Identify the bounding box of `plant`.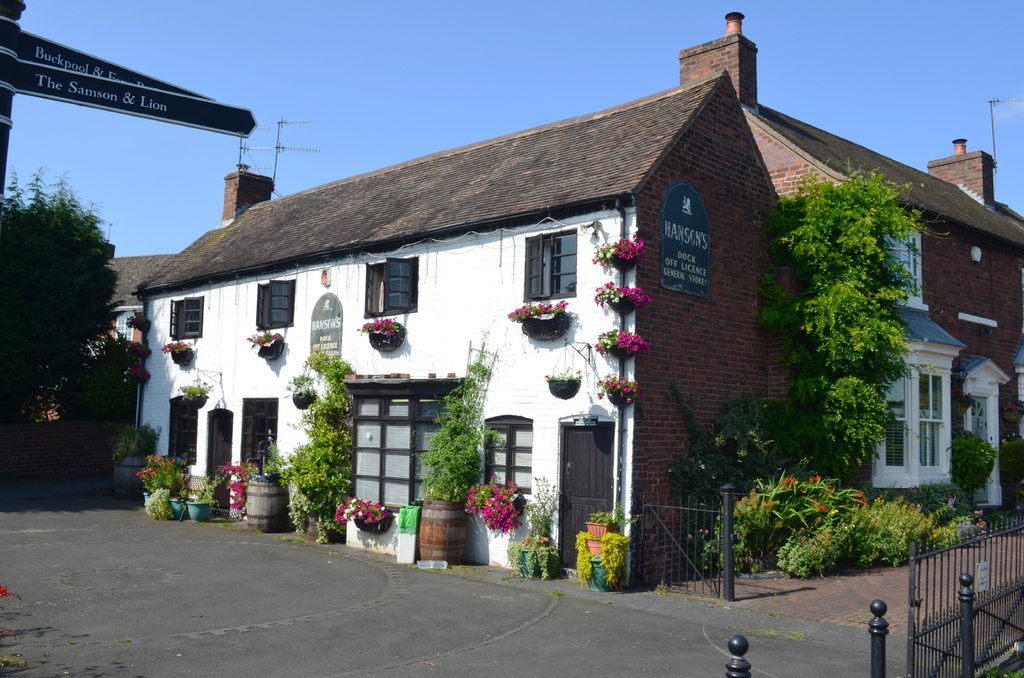
{"x1": 136, "y1": 453, "x2": 178, "y2": 494}.
